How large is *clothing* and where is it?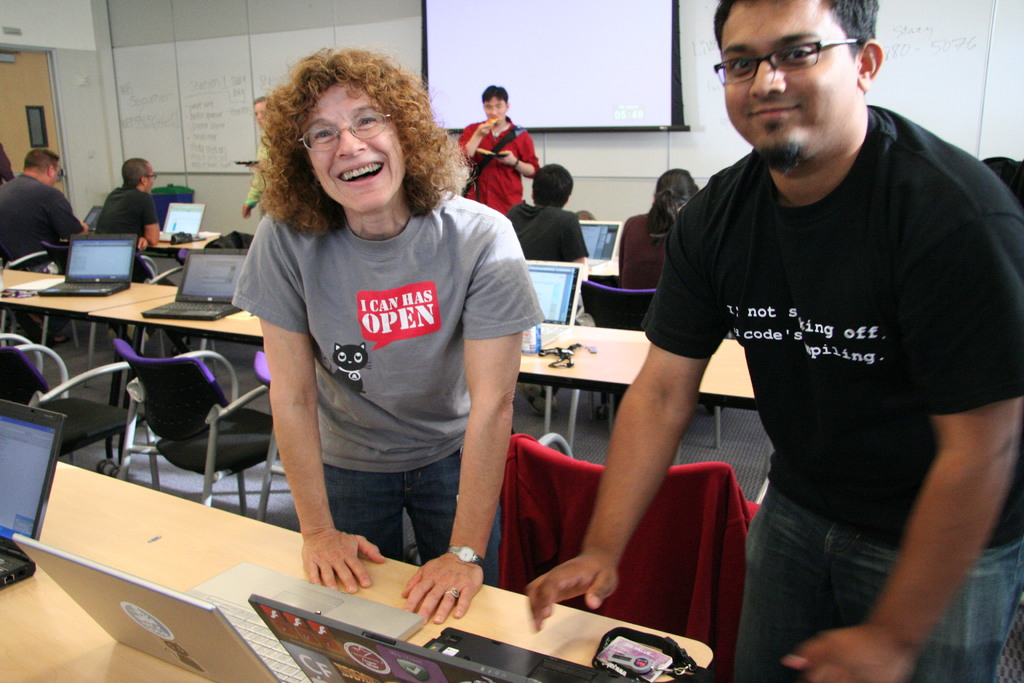
Bounding box: detection(617, 206, 668, 293).
